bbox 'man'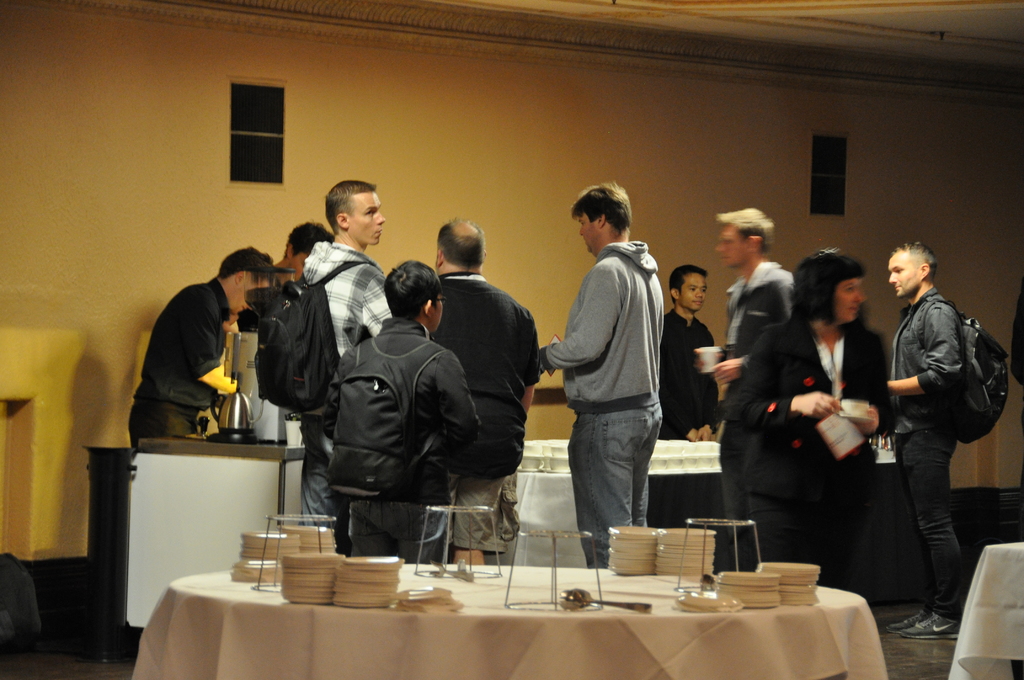
{"left": 691, "top": 206, "right": 796, "bottom": 583}
